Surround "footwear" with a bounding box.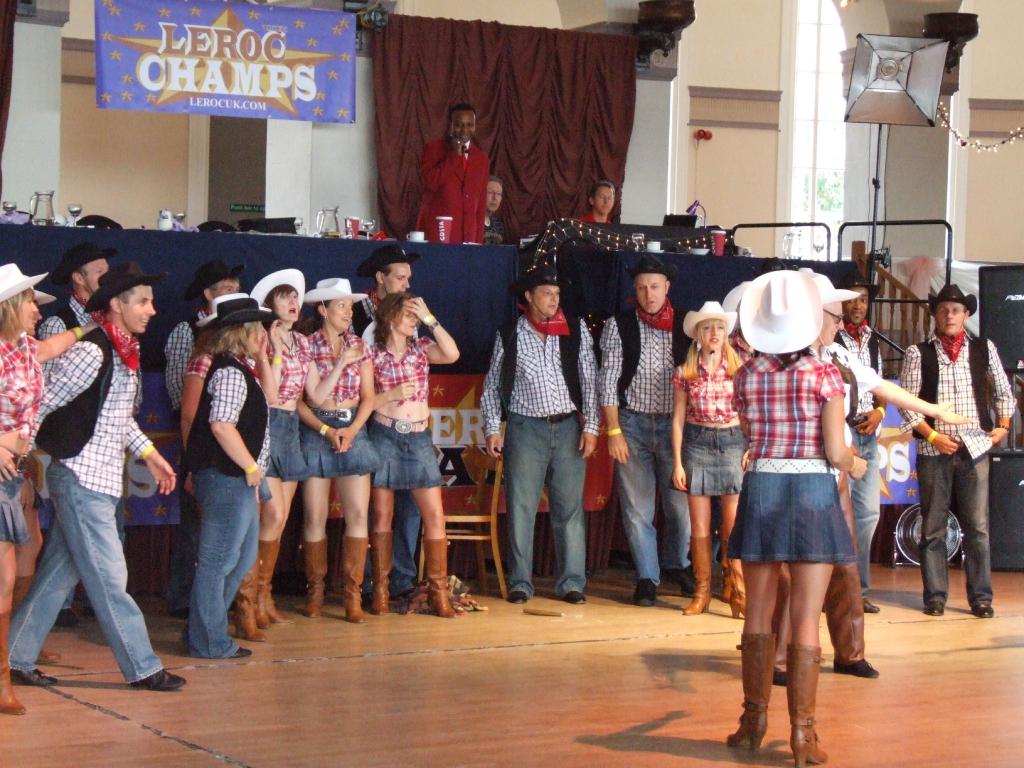
[left=258, top=534, right=292, bottom=625].
